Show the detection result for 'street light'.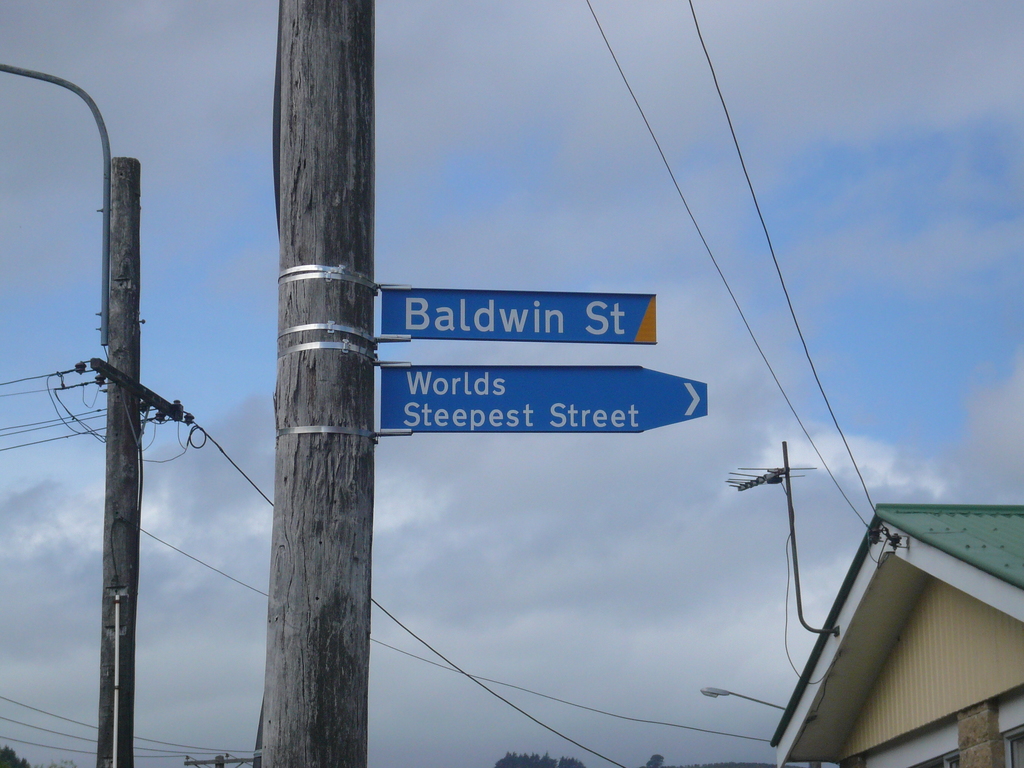
BBox(0, 60, 173, 767).
